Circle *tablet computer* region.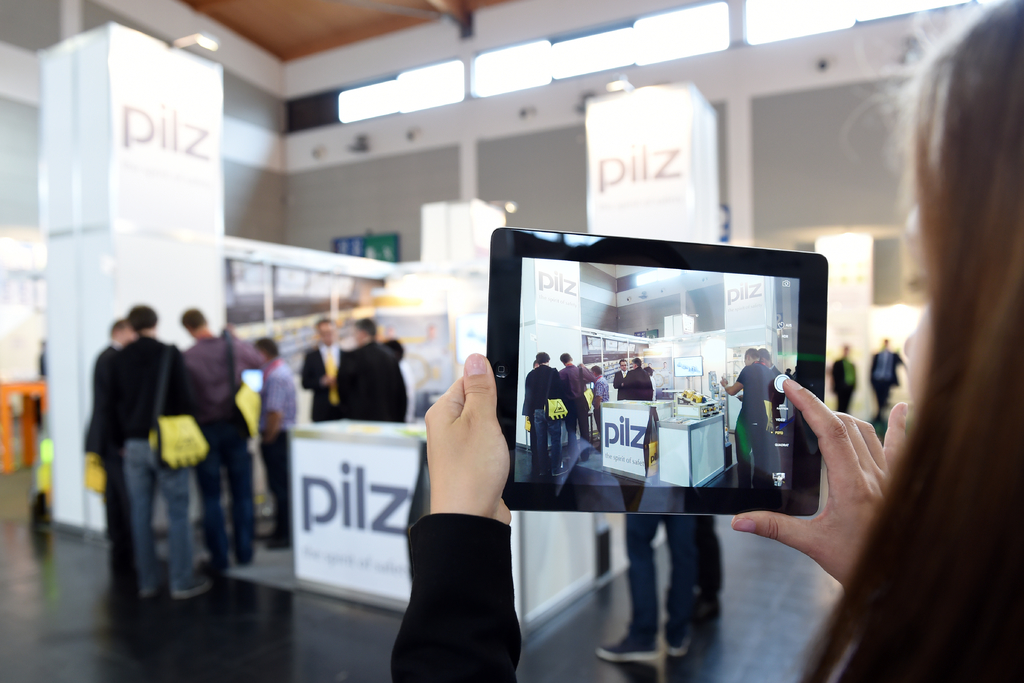
Region: {"left": 481, "top": 224, "right": 822, "bottom": 519}.
